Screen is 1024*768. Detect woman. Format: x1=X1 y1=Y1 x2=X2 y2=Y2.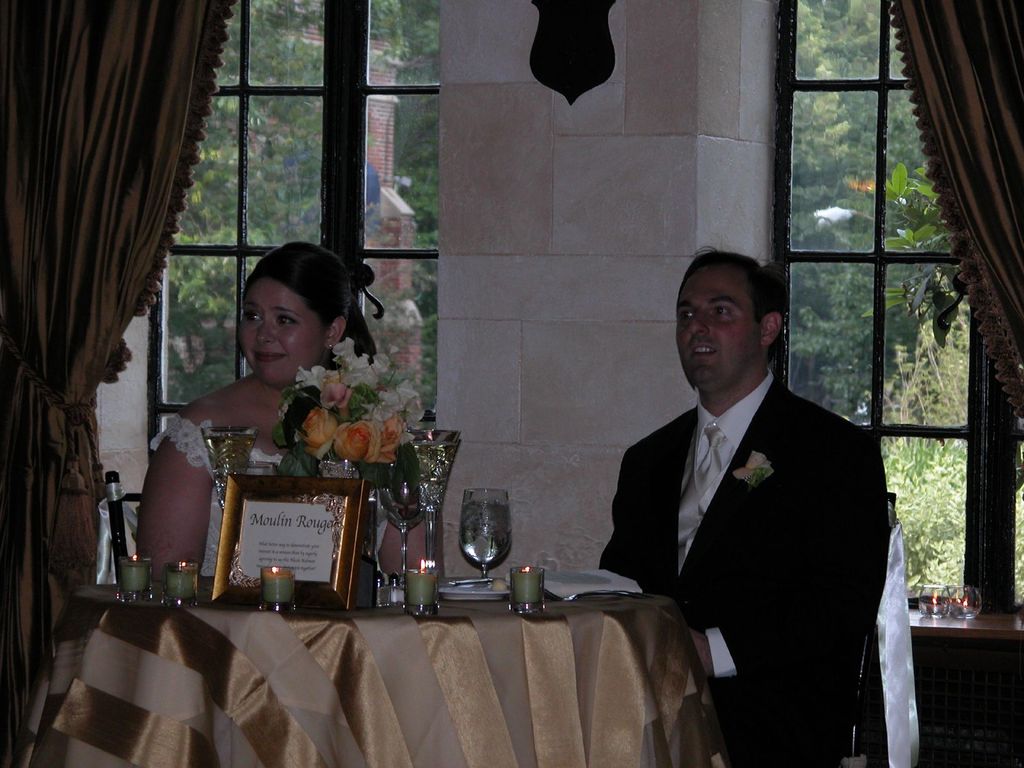
x1=140 y1=223 x2=393 y2=604.
